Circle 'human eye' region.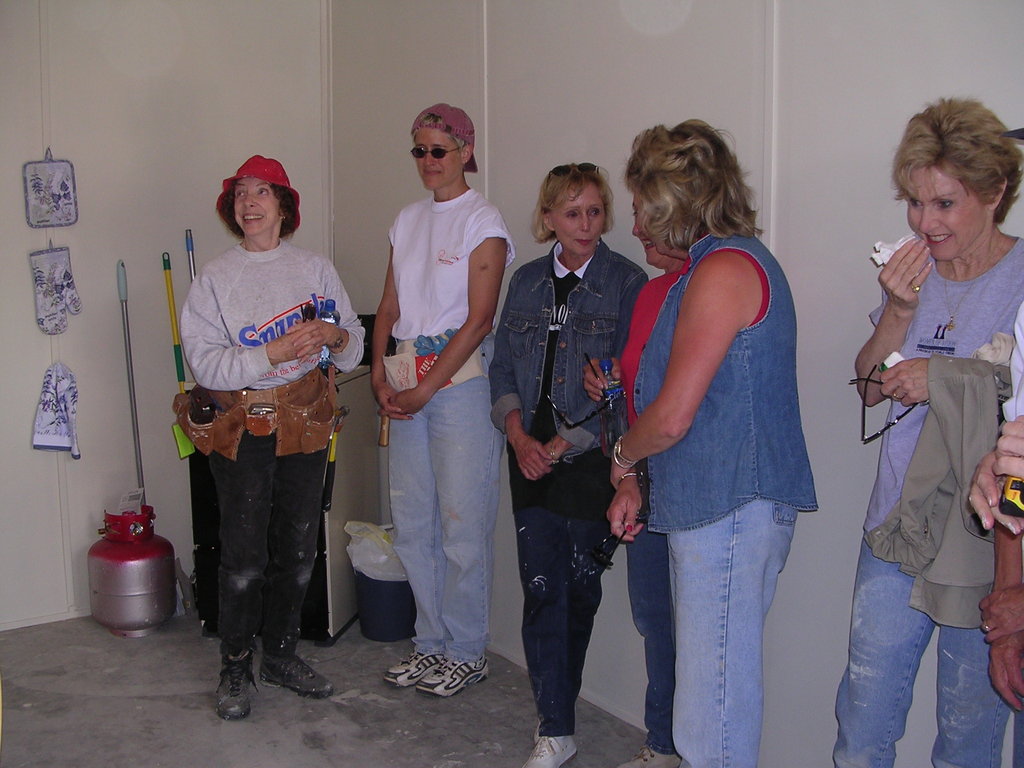
Region: x1=908 y1=198 x2=925 y2=209.
